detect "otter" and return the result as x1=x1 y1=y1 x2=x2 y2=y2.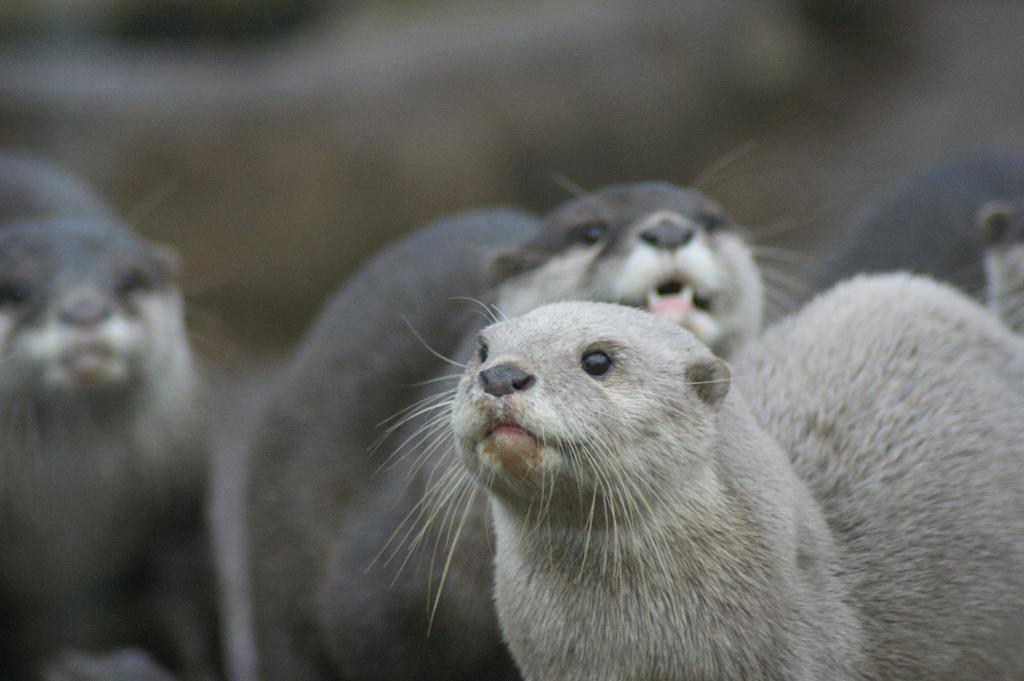
x1=245 y1=140 x2=813 y2=680.
